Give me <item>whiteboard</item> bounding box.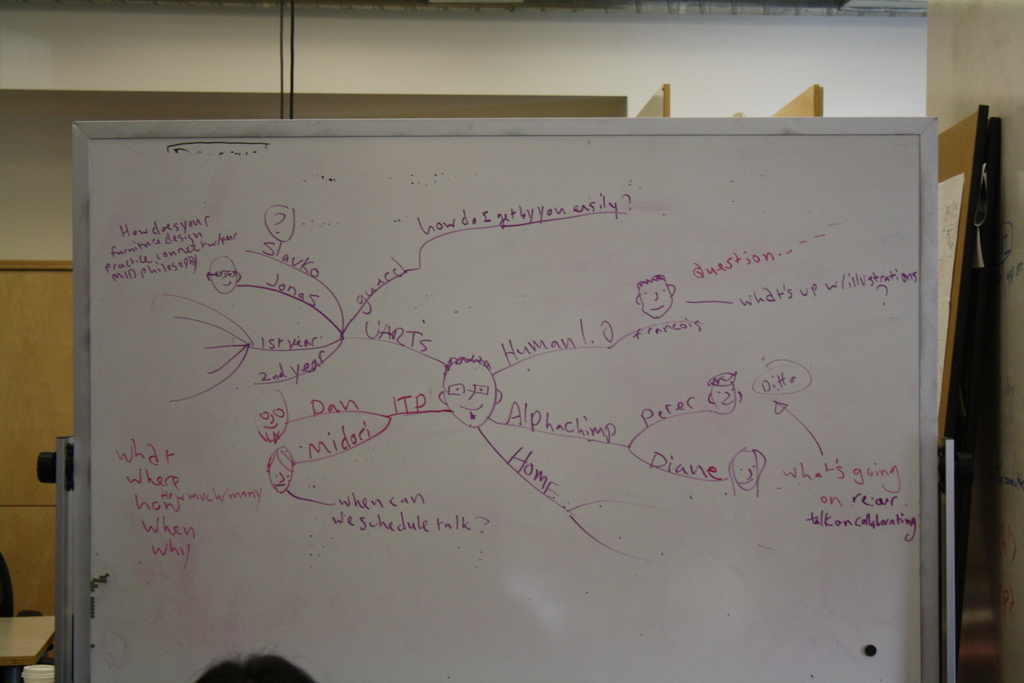
[left=58, top=113, right=948, bottom=682].
